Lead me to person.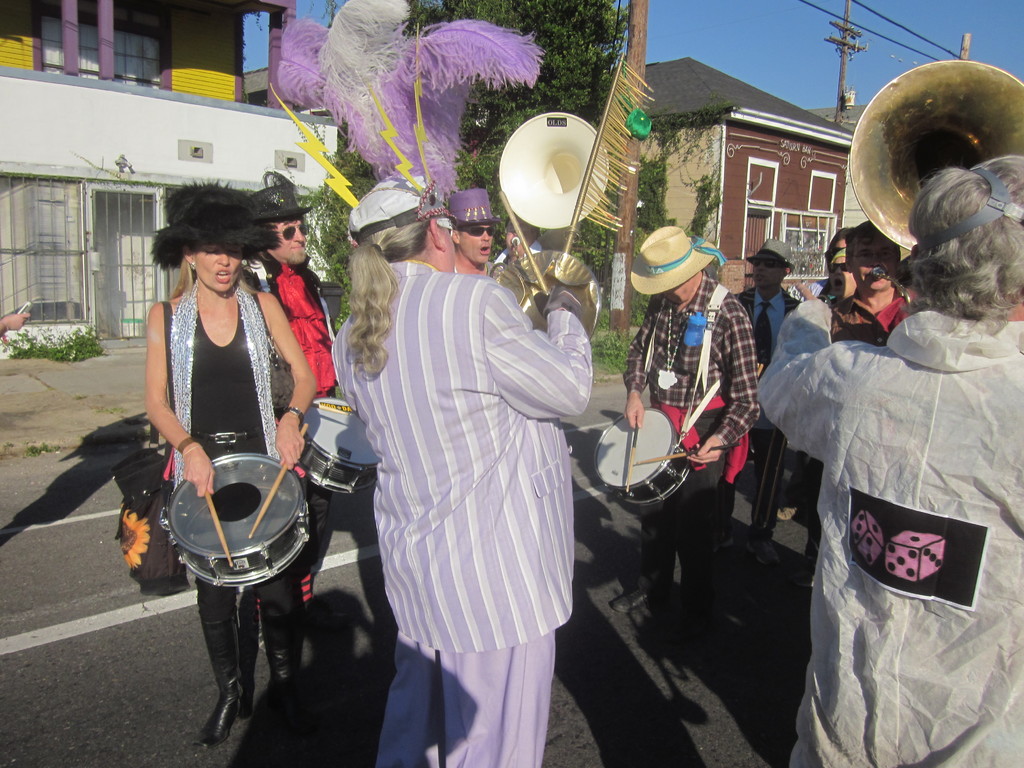
Lead to left=812, top=233, right=846, bottom=357.
